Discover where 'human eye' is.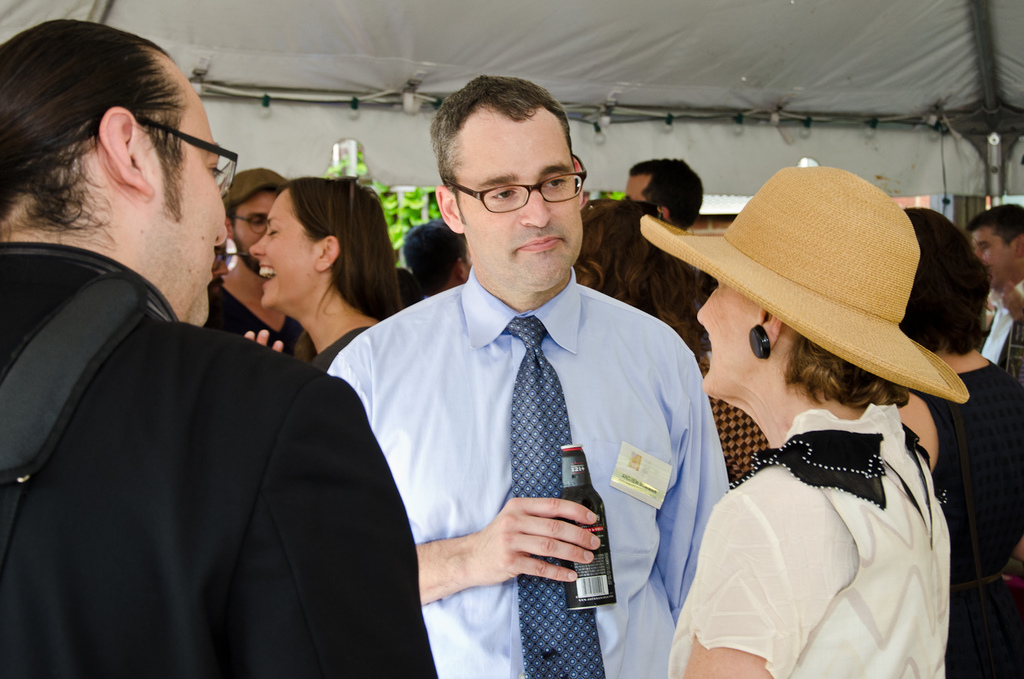
Discovered at crop(267, 223, 278, 238).
